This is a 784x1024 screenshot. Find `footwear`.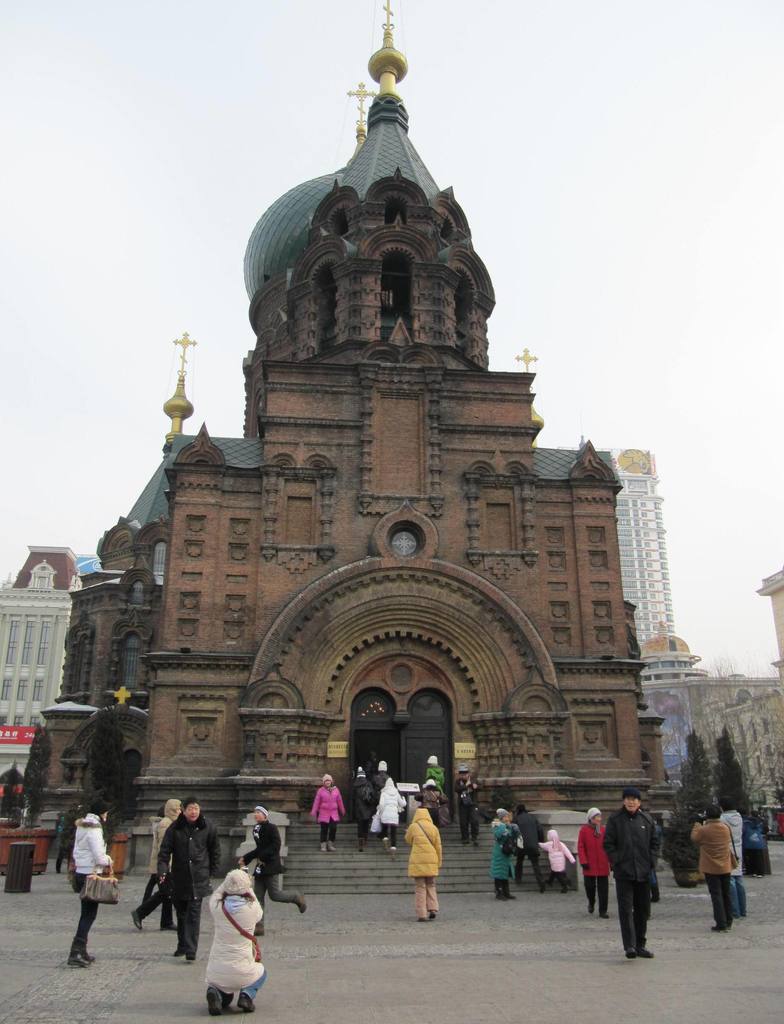
Bounding box: <box>568,892,575,908</box>.
